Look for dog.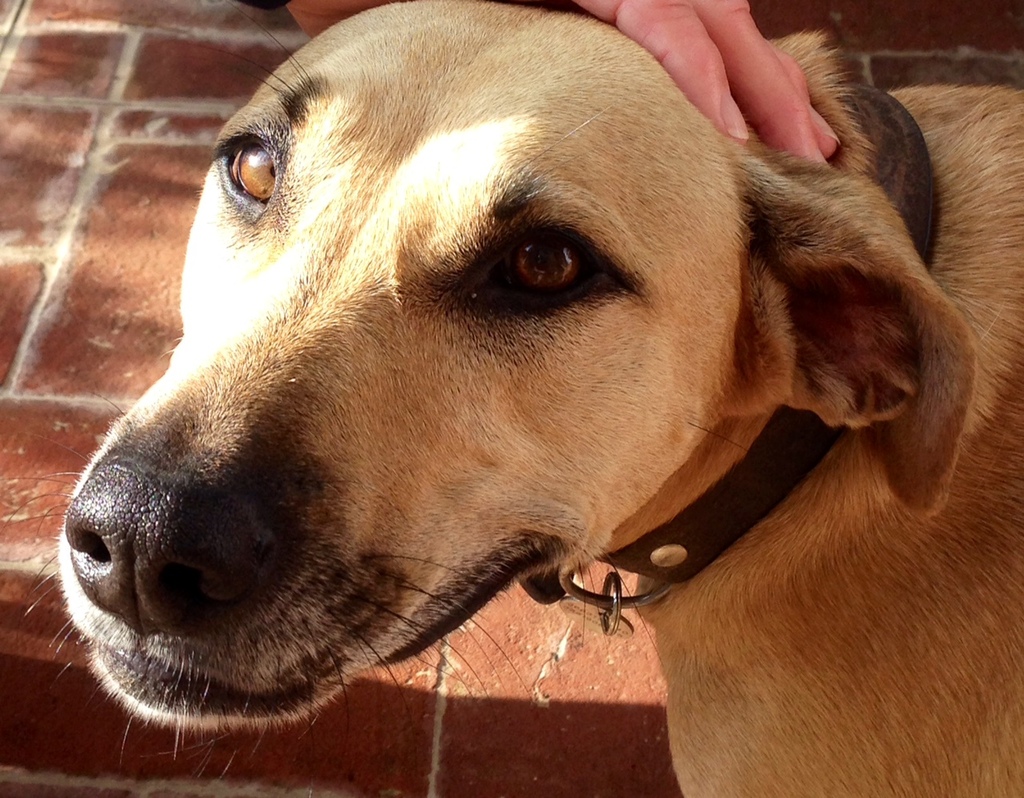
Found: {"left": 0, "top": 0, "right": 1023, "bottom": 797}.
